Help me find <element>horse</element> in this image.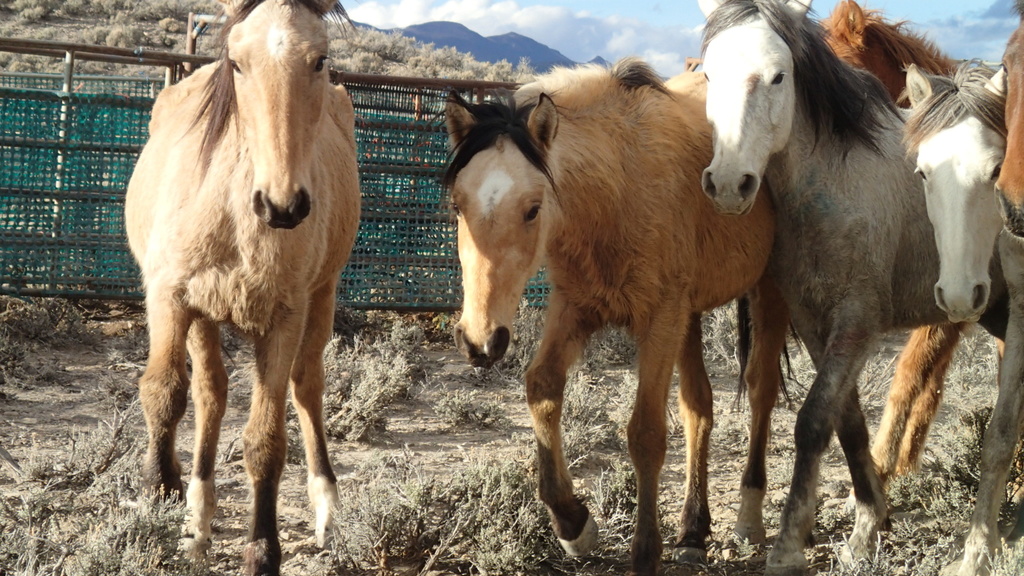
Found it: (815,0,1023,508).
